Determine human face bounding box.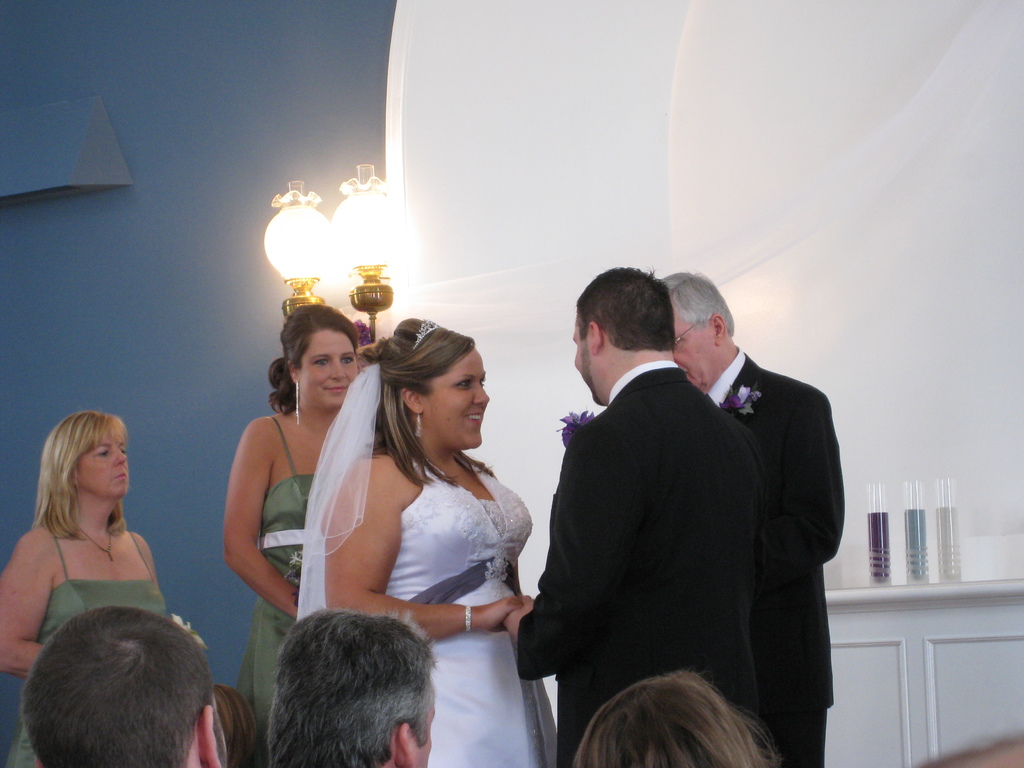
Determined: pyautogui.locateOnScreen(572, 307, 592, 396).
